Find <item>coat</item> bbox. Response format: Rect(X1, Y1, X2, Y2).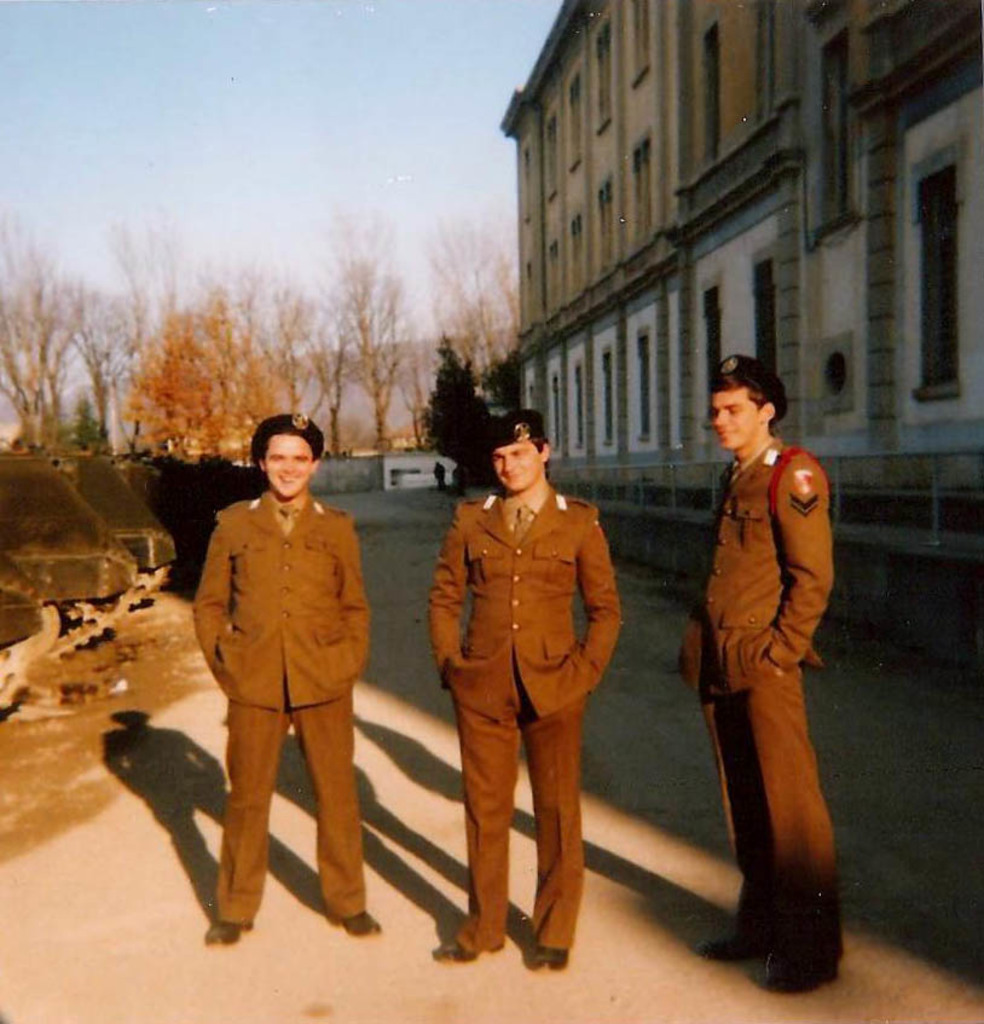
Rect(687, 453, 833, 700).
